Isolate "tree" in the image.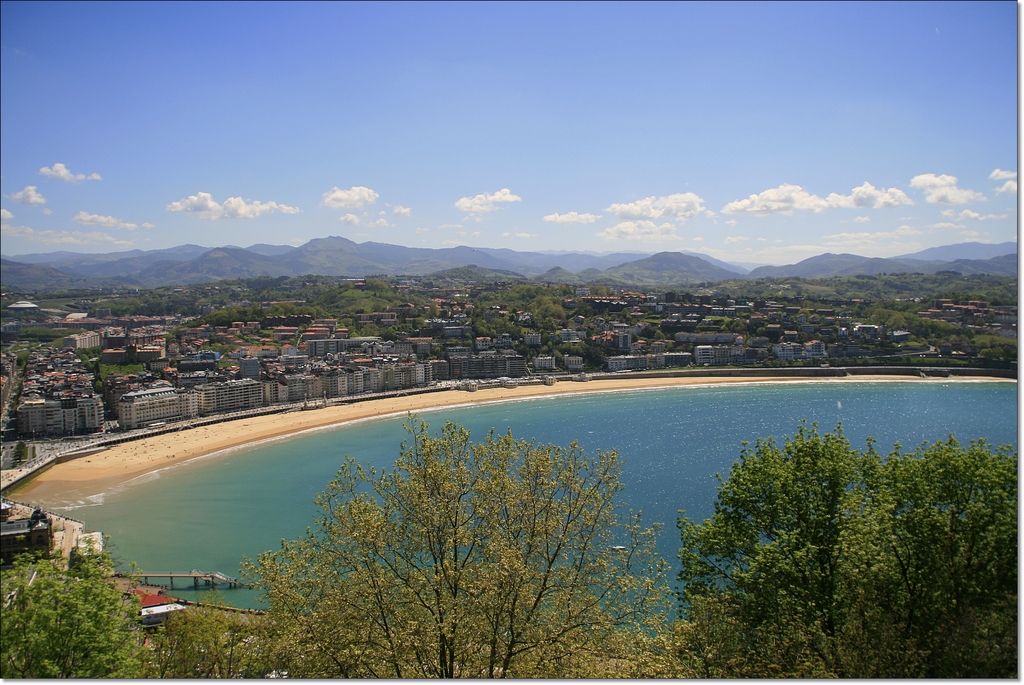
Isolated region: (x1=753, y1=287, x2=767, y2=298).
